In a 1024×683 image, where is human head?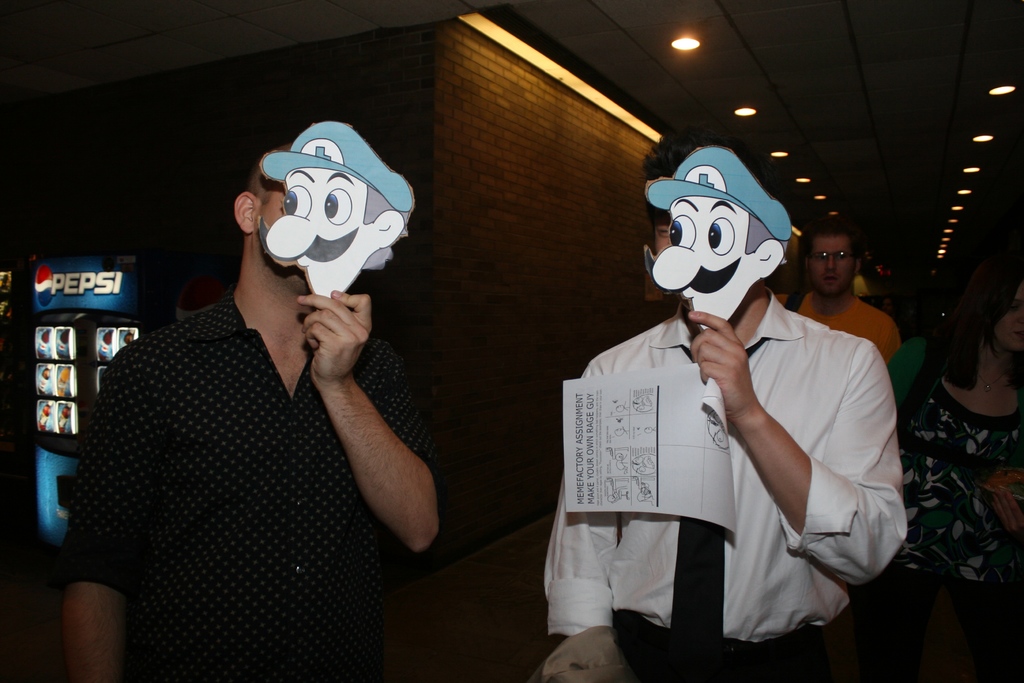
<region>801, 218, 860, 302</region>.
